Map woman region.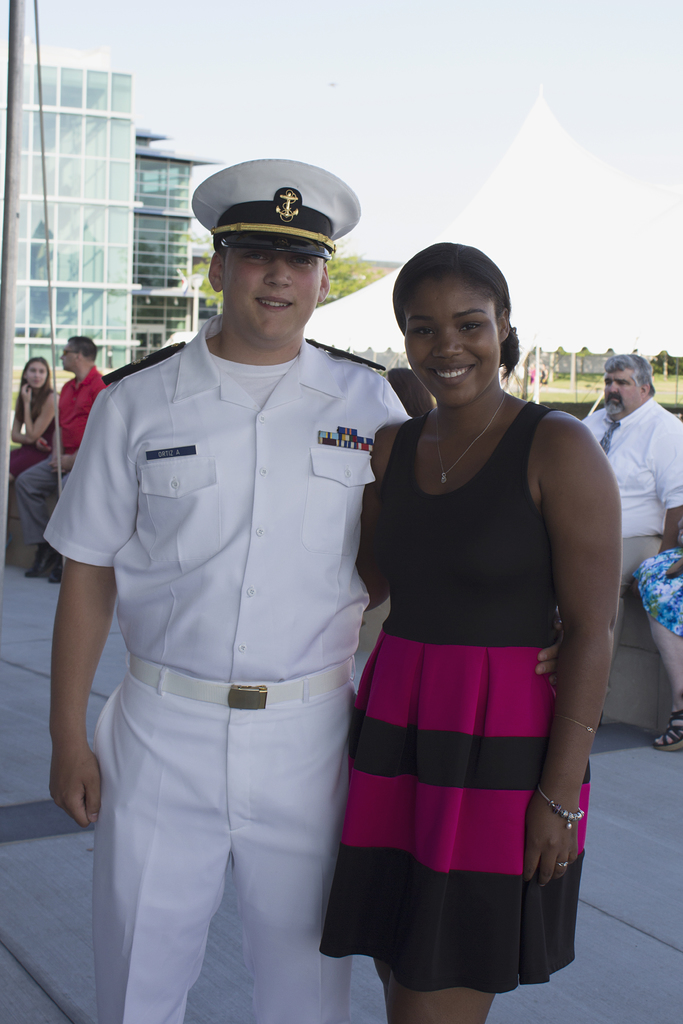
Mapped to [6,350,61,476].
